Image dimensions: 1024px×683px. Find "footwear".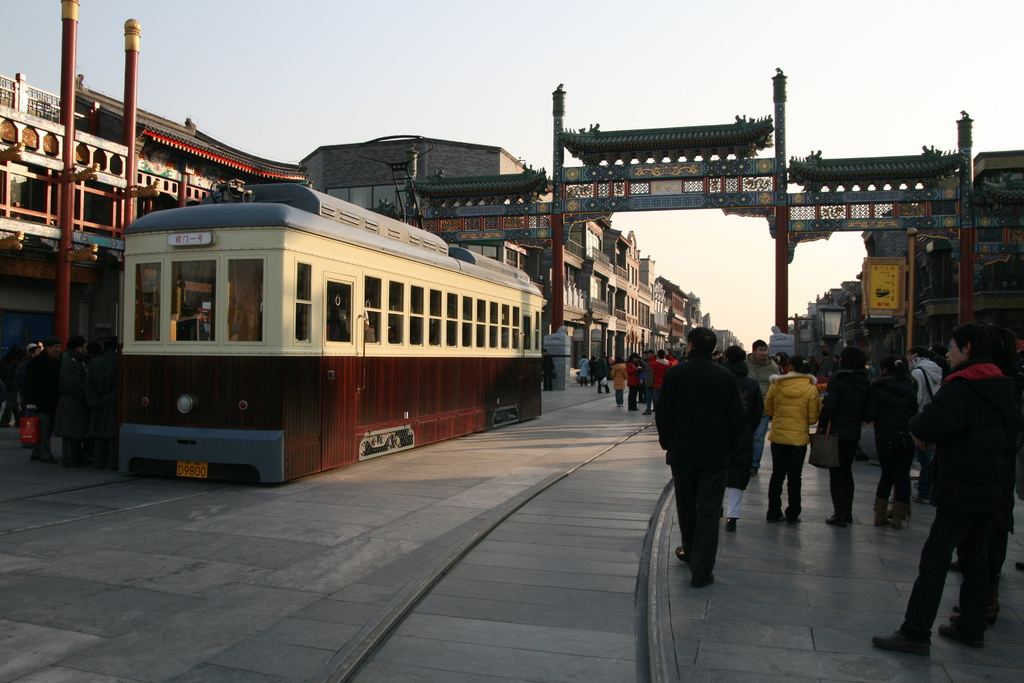
bbox=(913, 493, 930, 503).
